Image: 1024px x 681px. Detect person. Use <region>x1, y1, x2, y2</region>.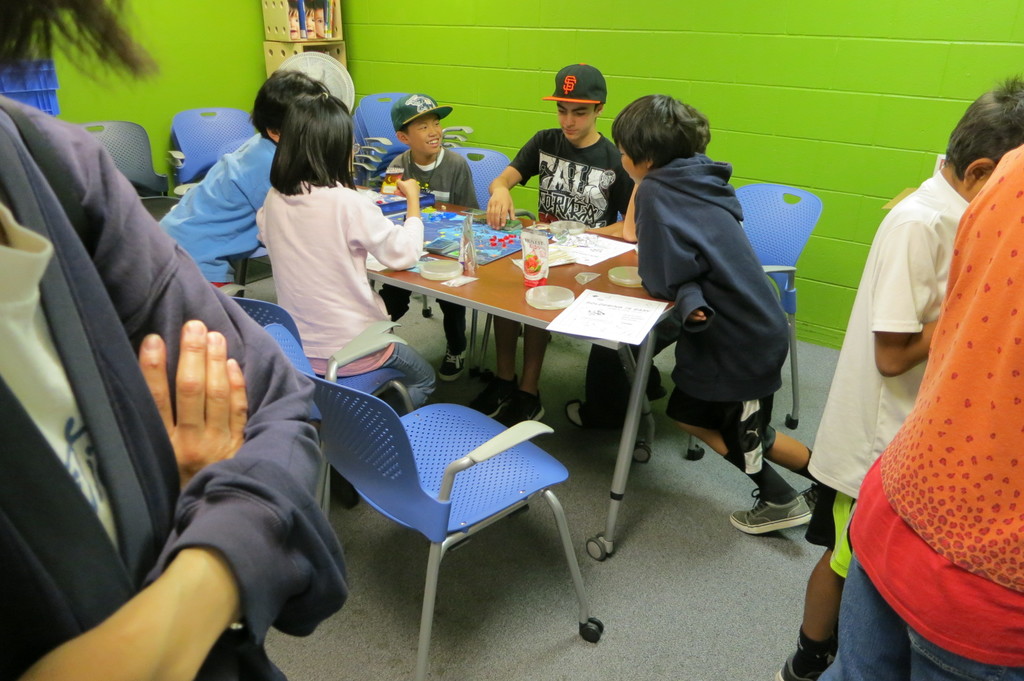
<region>778, 79, 1023, 680</region>.
